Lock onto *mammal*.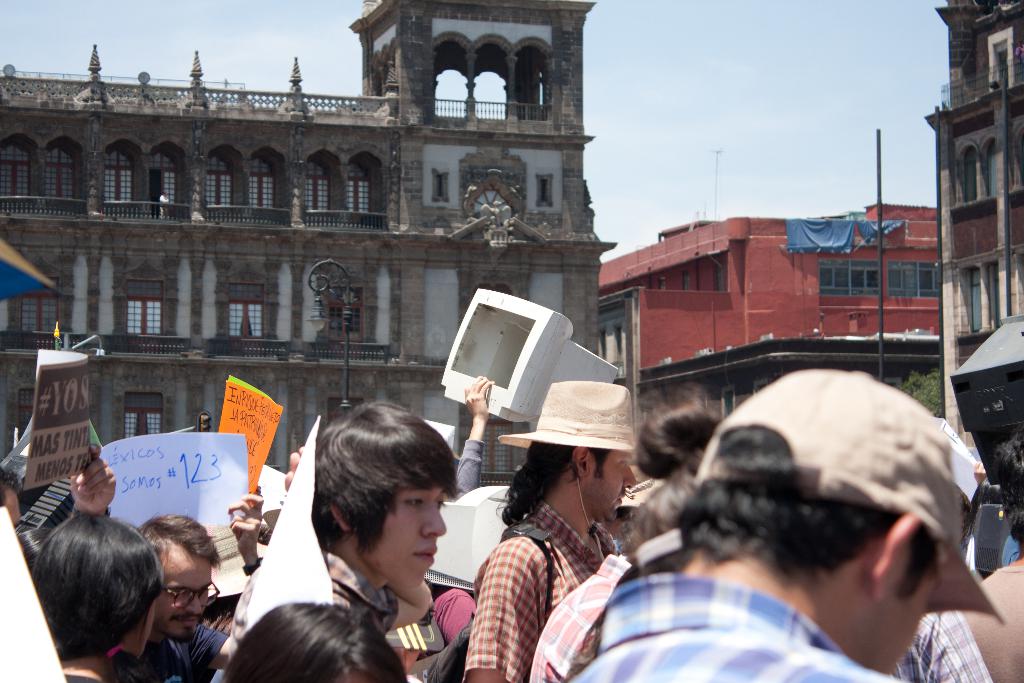
Locked: x1=237 y1=411 x2=502 y2=670.
